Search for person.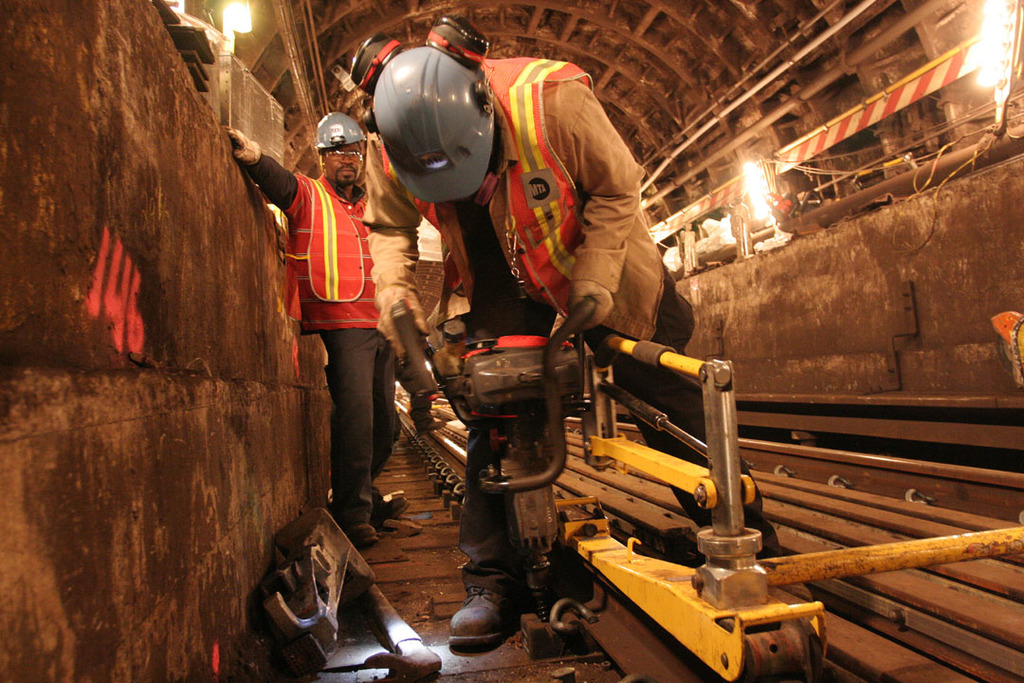
Found at bbox=(360, 60, 782, 652).
